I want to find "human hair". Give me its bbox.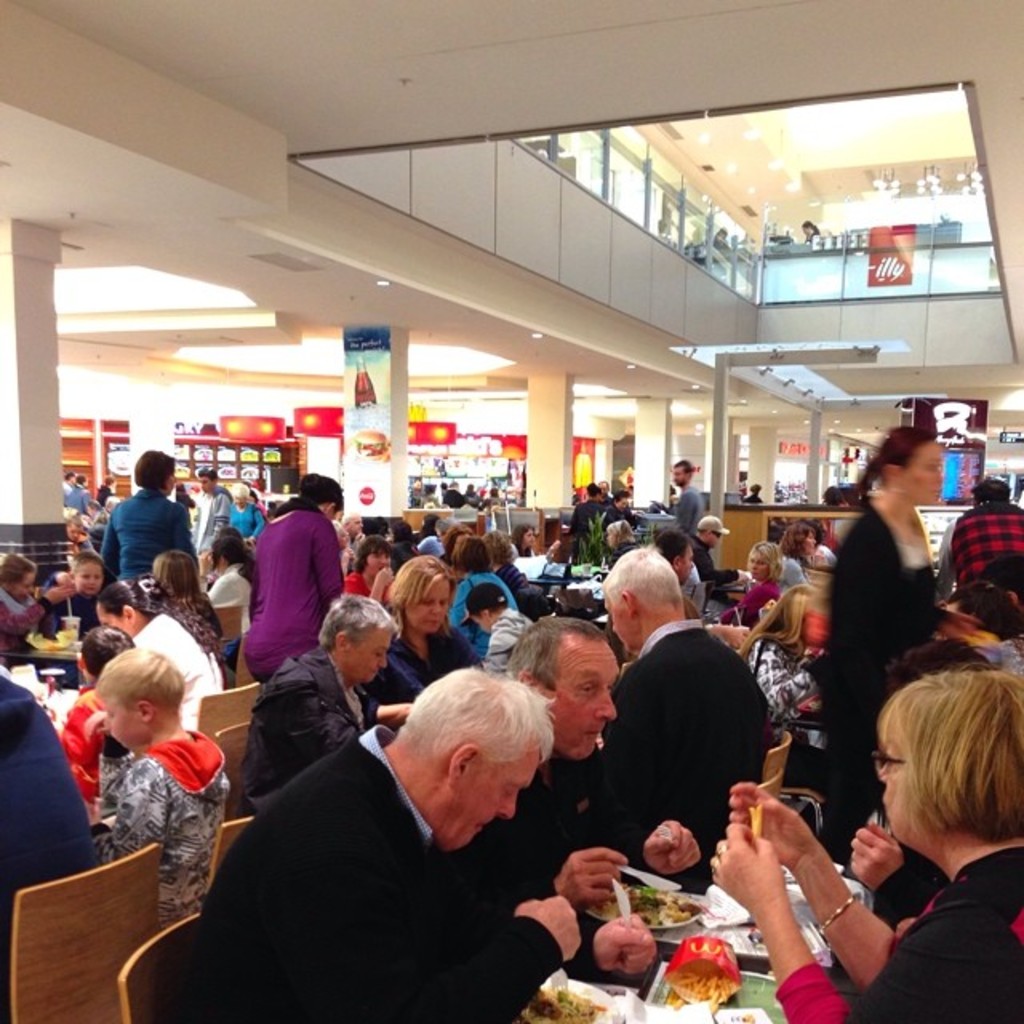
region(978, 549, 1022, 602).
